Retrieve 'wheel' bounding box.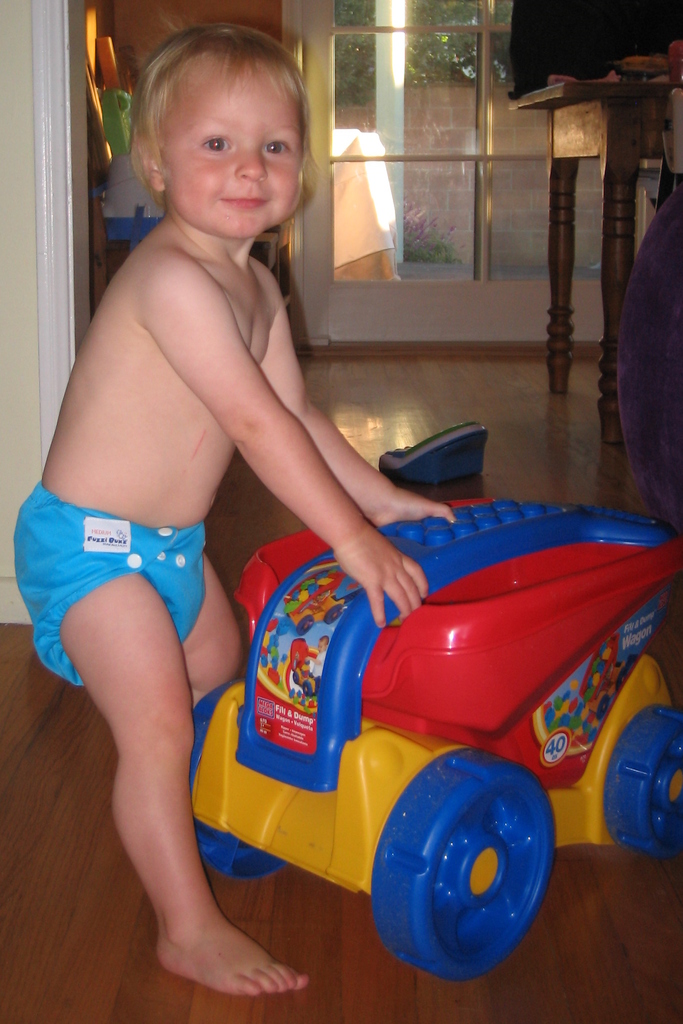
Bounding box: bbox=(605, 702, 682, 861).
